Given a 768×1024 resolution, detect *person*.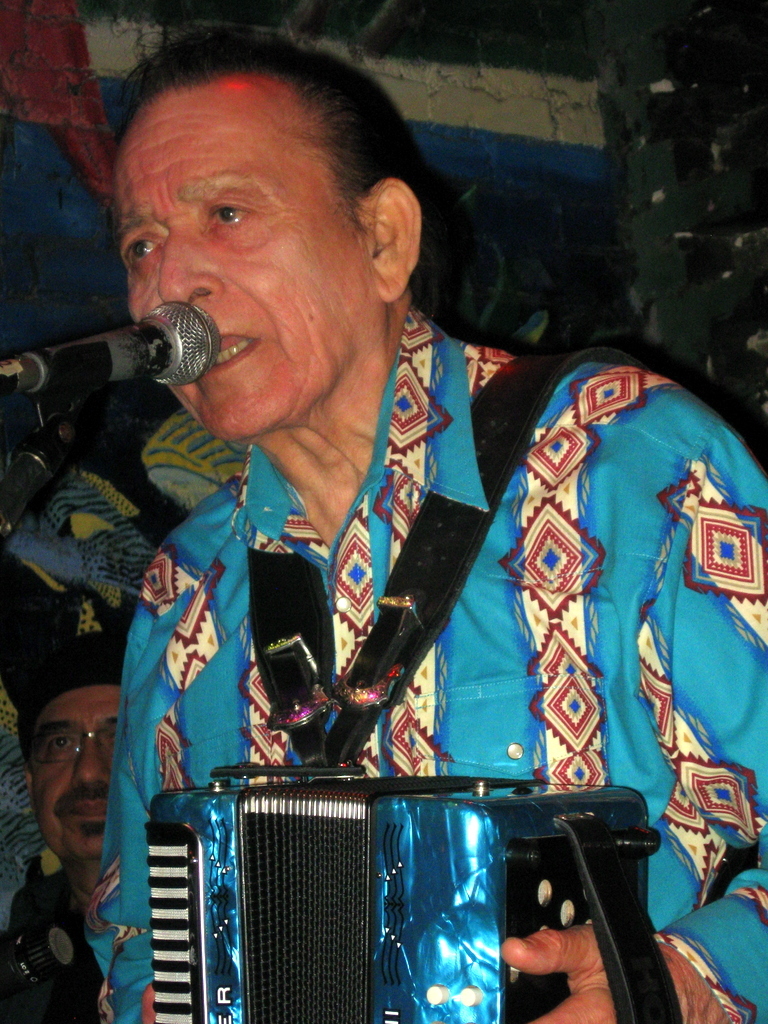
x1=93 y1=35 x2=767 y2=1023.
